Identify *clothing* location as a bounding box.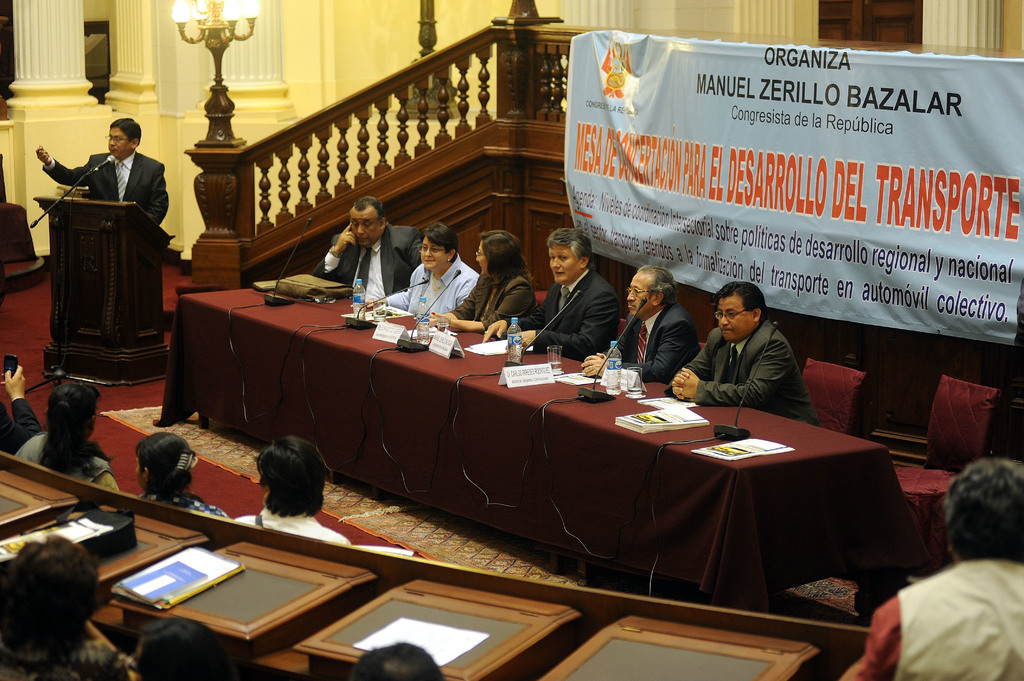
<box>141,492,225,521</box>.
